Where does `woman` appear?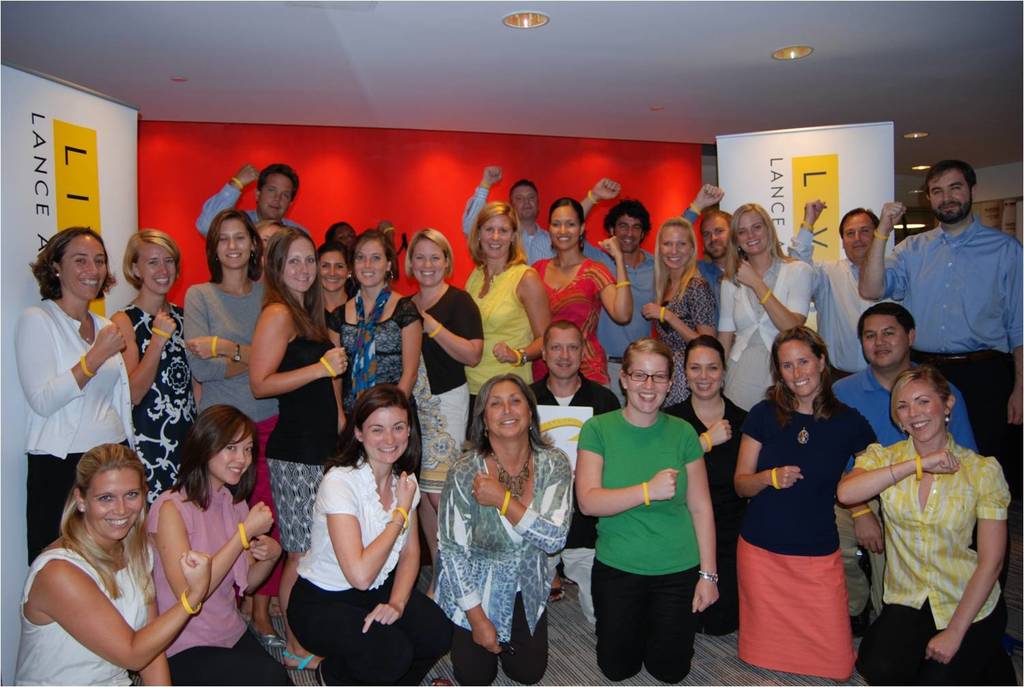
Appears at (719, 206, 819, 454).
